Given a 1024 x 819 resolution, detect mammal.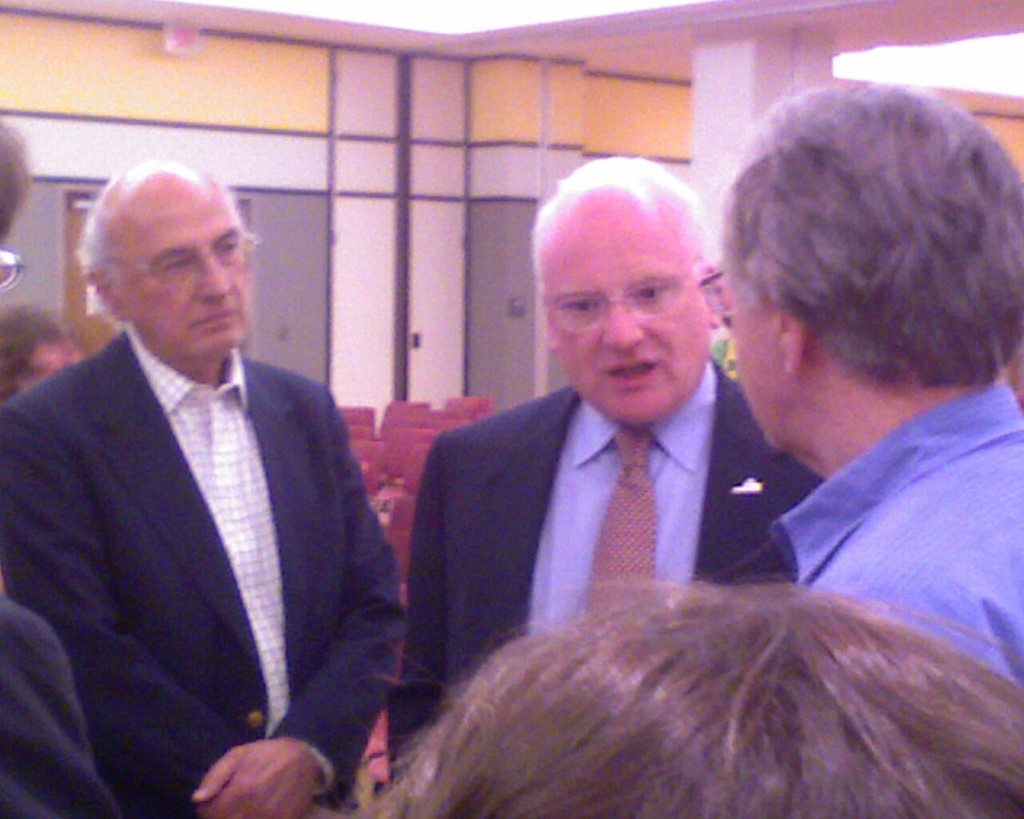
{"x1": 686, "y1": 80, "x2": 1023, "y2": 699}.
